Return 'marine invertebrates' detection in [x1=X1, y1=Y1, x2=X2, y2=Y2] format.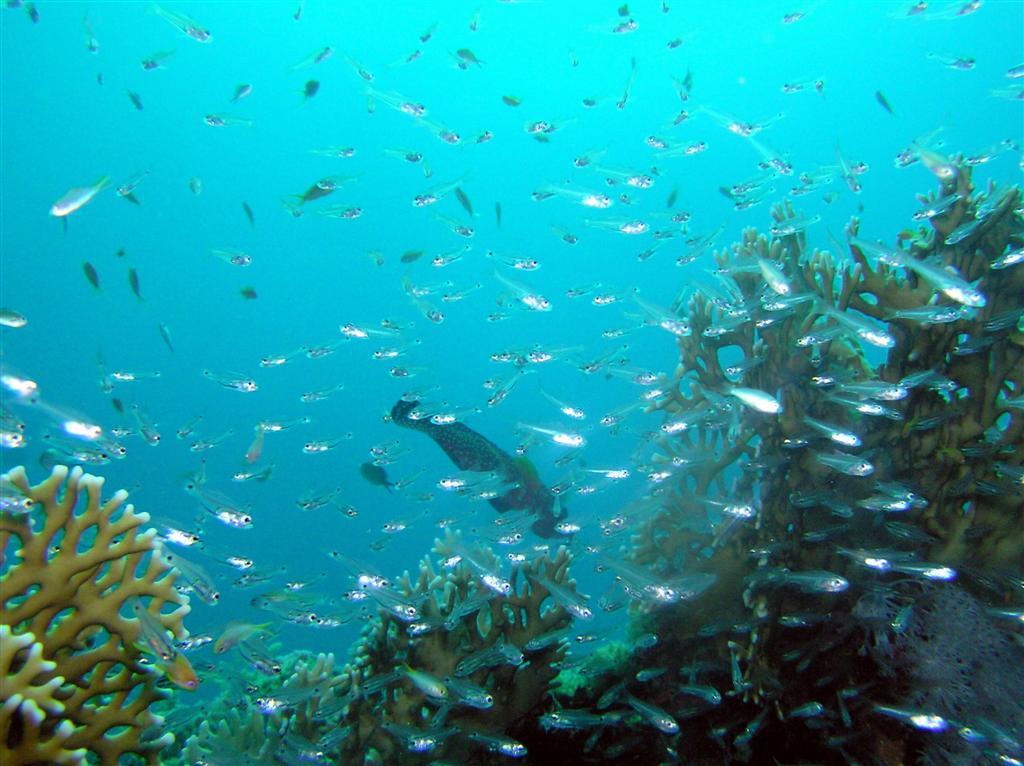
[x1=0, y1=0, x2=19, y2=8].
